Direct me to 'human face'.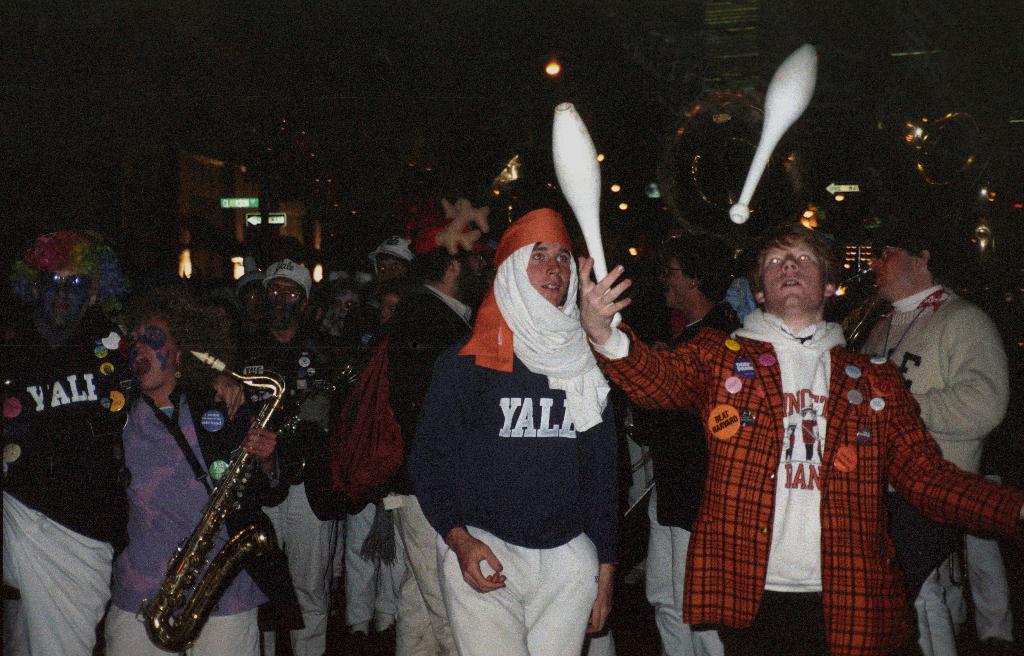
Direction: detection(660, 259, 692, 307).
